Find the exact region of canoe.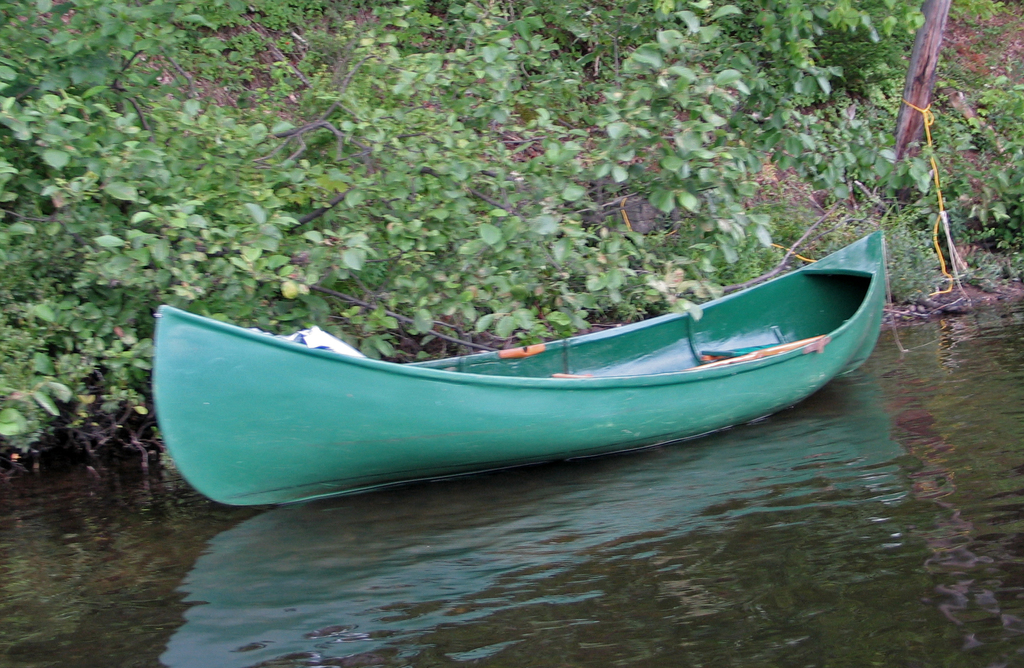
Exact region: <region>158, 226, 878, 503</region>.
